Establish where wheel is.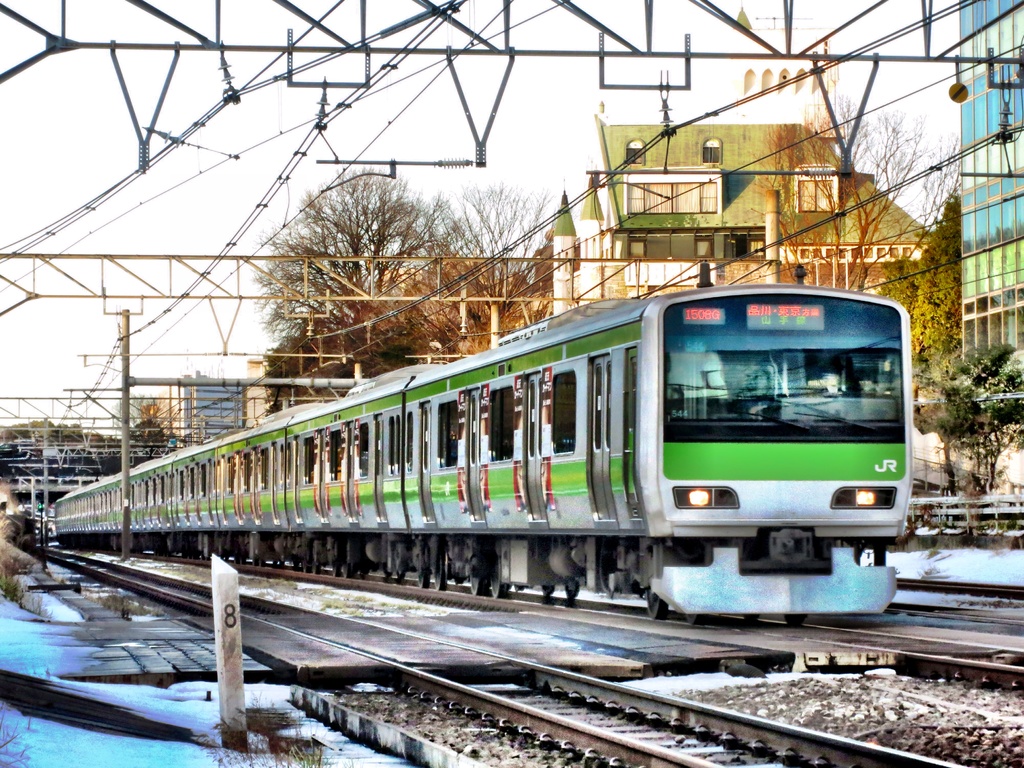
Established at box=[251, 552, 259, 564].
